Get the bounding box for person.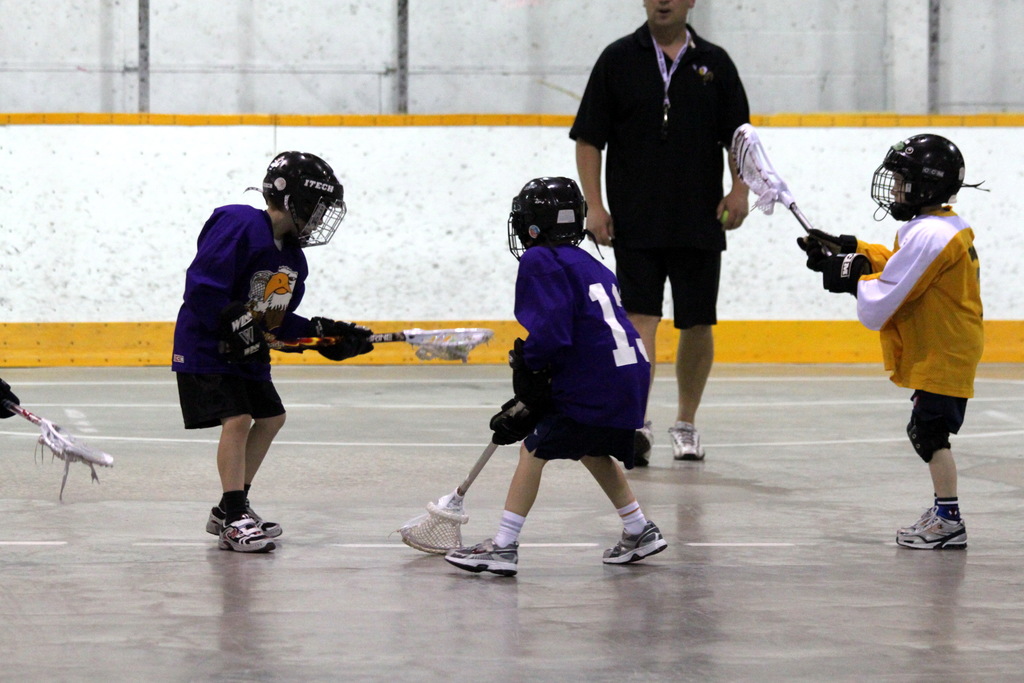
rect(791, 126, 977, 566).
